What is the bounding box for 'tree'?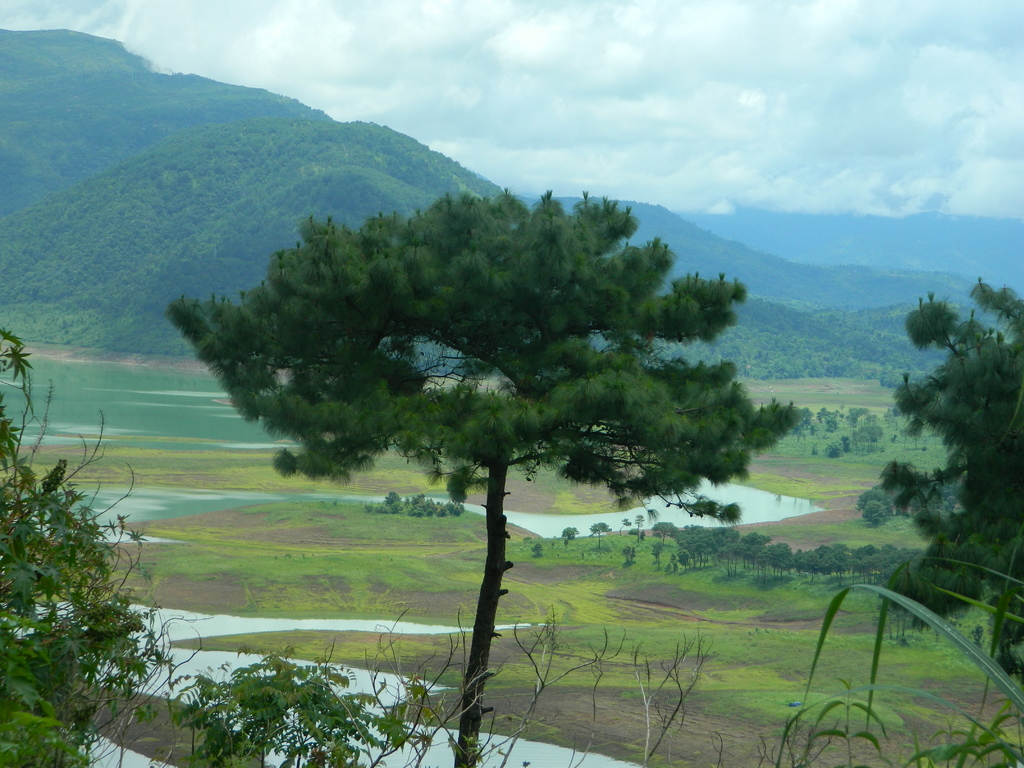
left=180, top=156, right=779, bottom=639.
